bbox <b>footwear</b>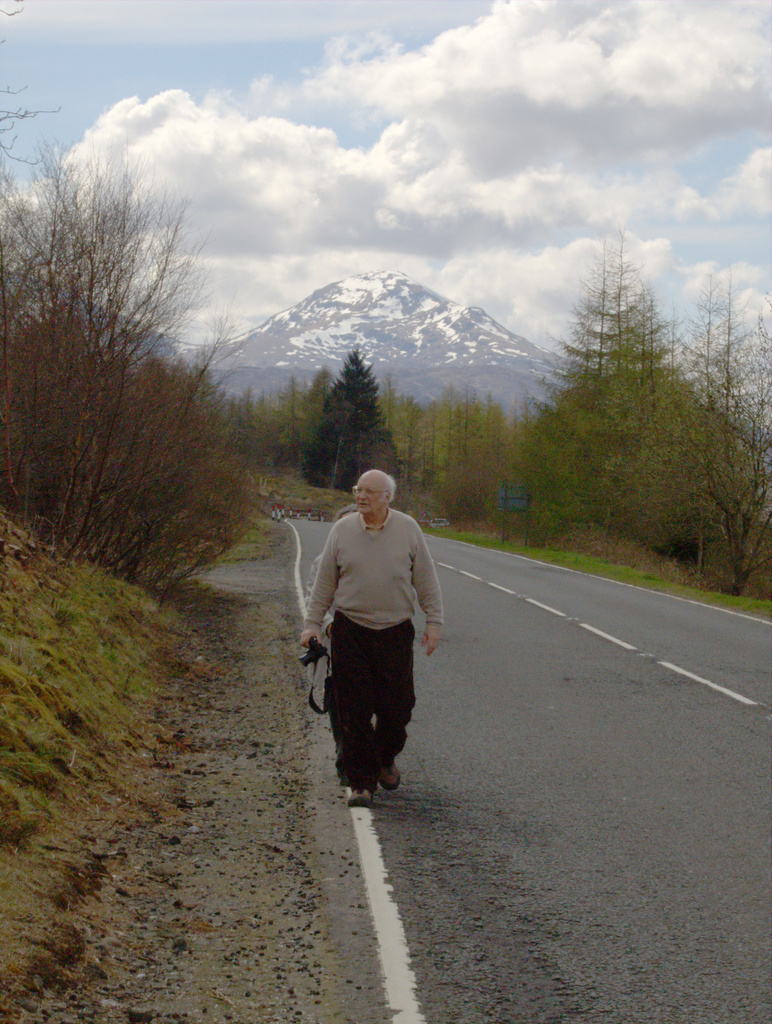
left=351, top=785, right=379, bottom=808
